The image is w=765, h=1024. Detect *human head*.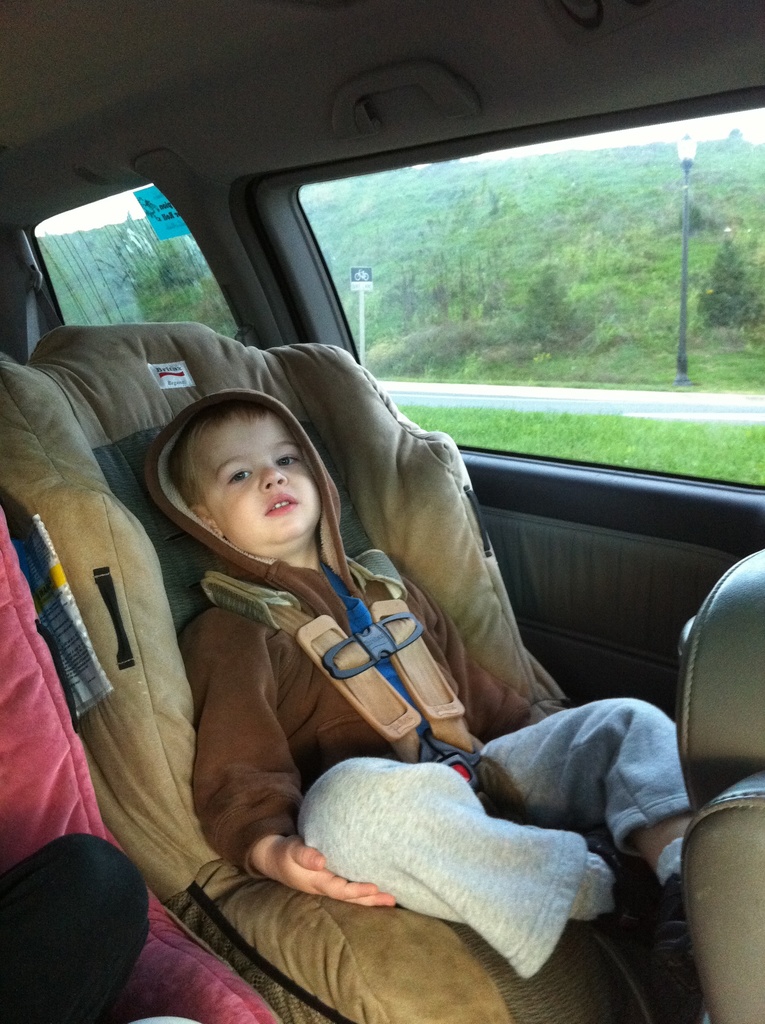
Detection: left=148, top=384, right=341, bottom=573.
